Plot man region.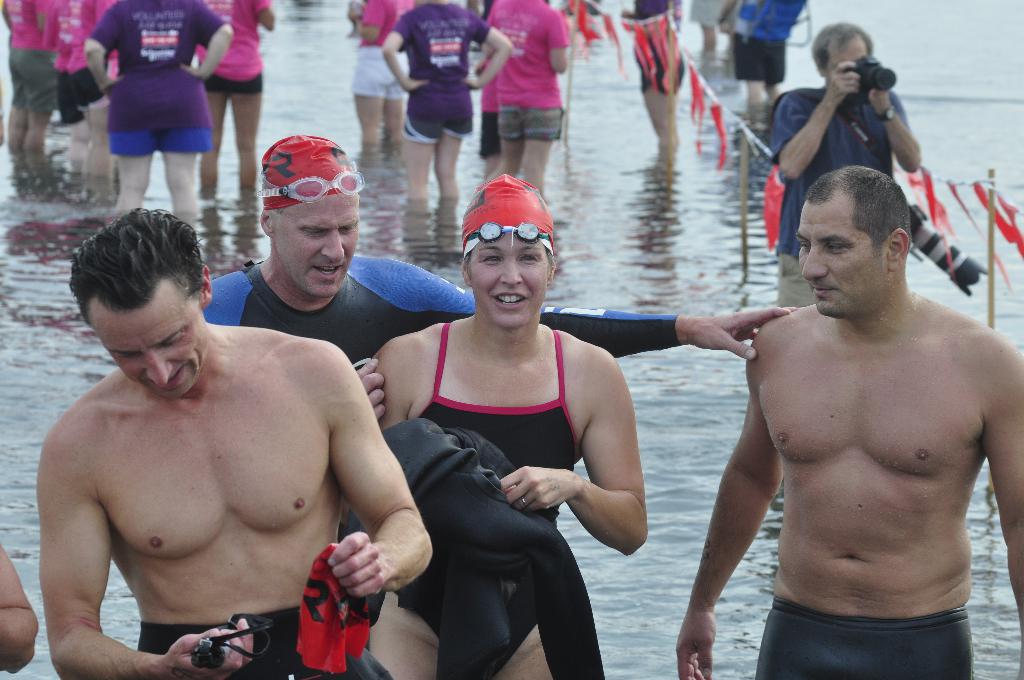
Plotted at (763, 19, 924, 311).
